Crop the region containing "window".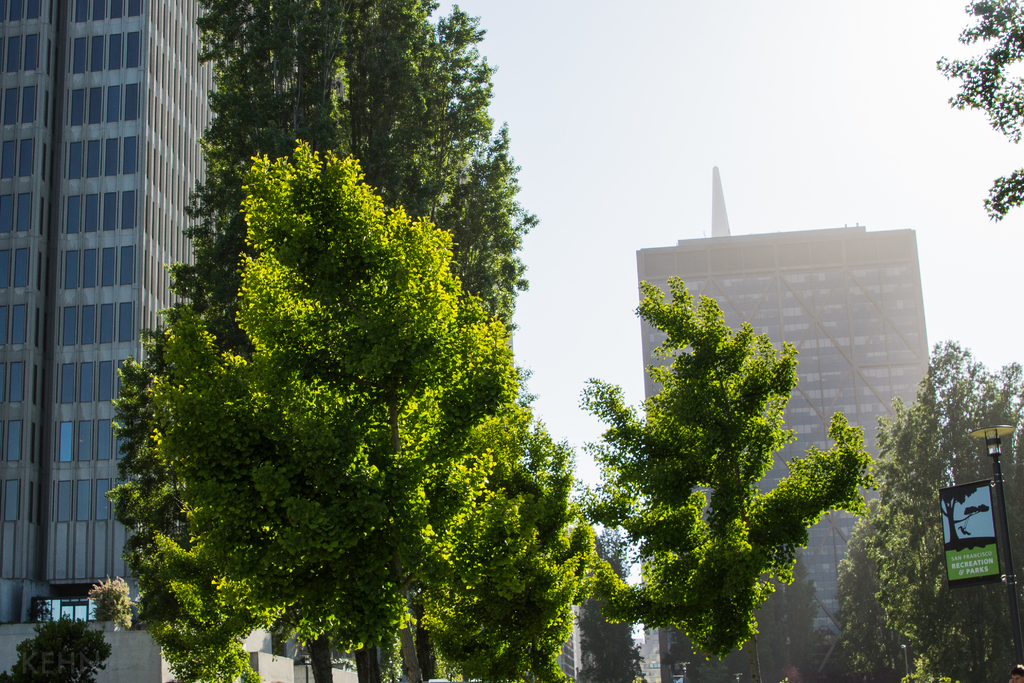
Crop region: 74 1 89 23.
